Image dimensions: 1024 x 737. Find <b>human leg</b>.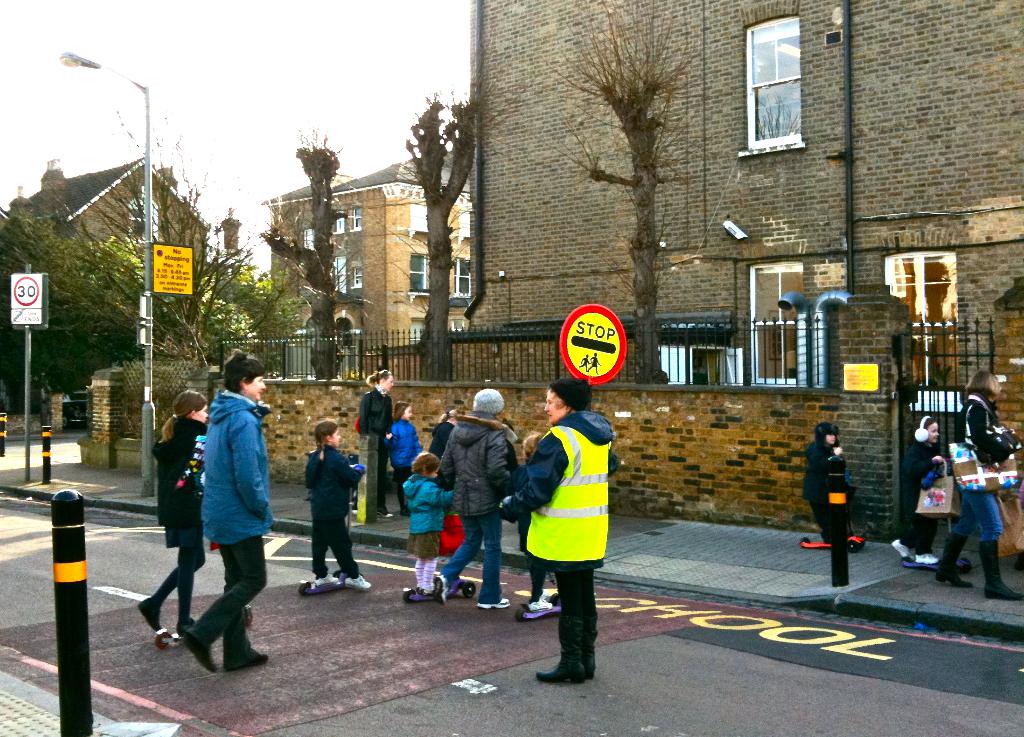
rect(183, 541, 198, 633).
